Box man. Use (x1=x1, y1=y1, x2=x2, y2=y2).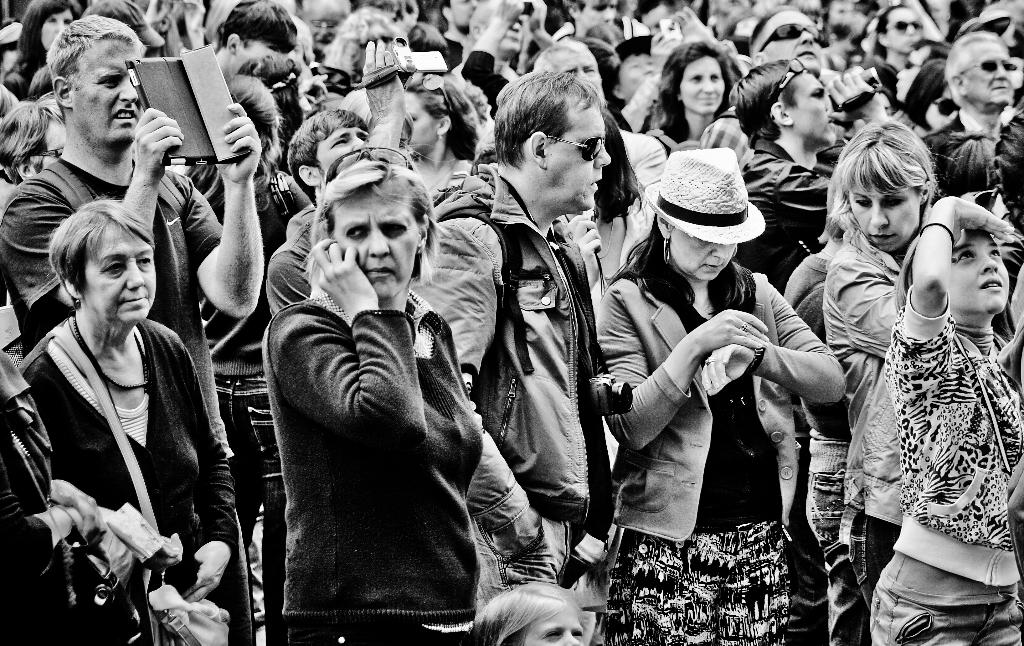
(x1=915, y1=21, x2=1023, y2=227).
